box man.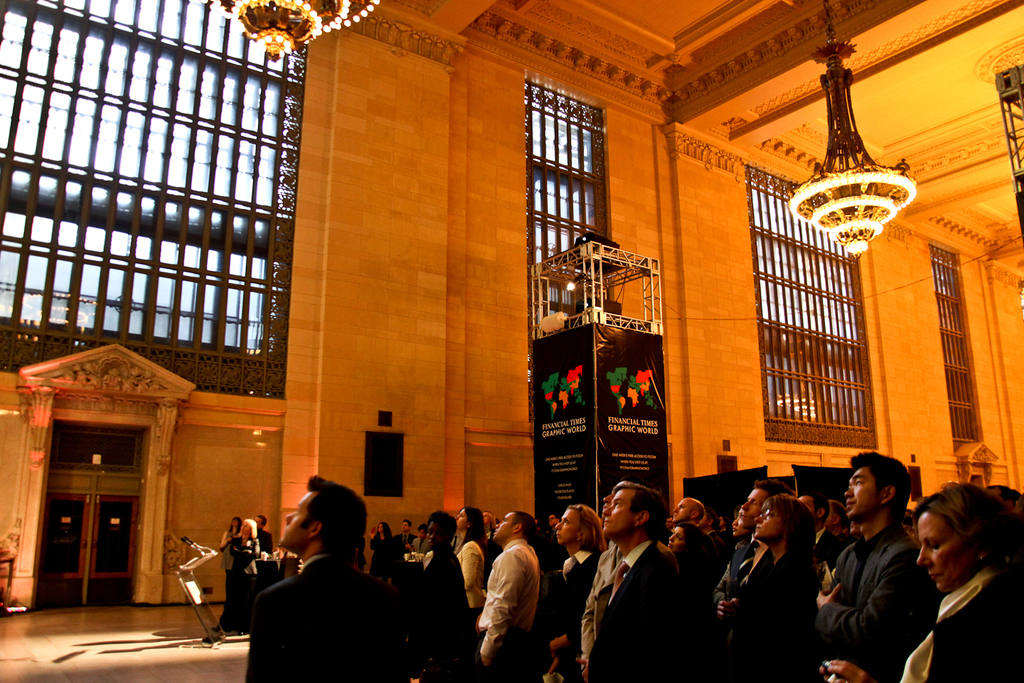
pyautogui.locateOnScreen(1010, 487, 1023, 504).
